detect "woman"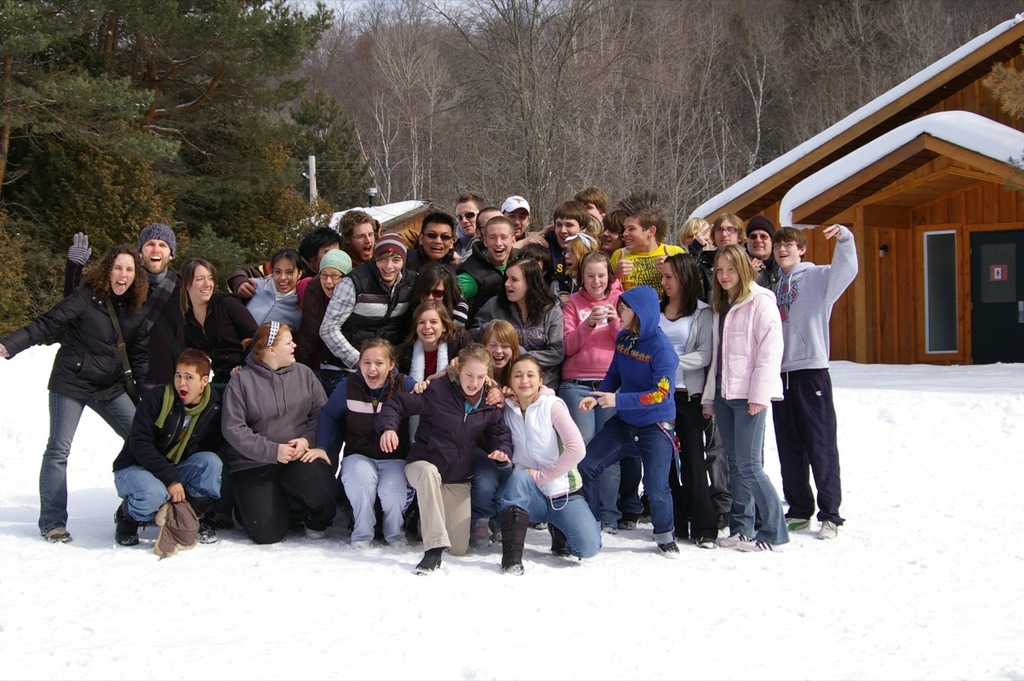
<region>14, 225, 174, 562</region>
